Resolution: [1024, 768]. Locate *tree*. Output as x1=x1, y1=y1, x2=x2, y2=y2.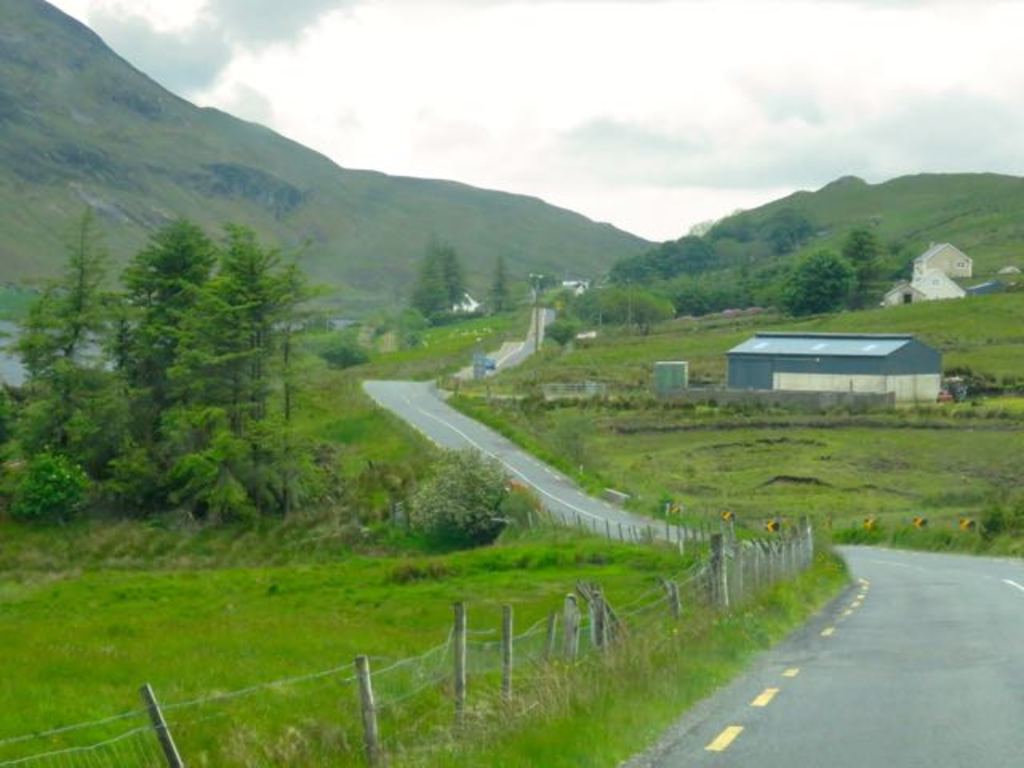
x1=11, y1=434, x2=77, y2=523.
